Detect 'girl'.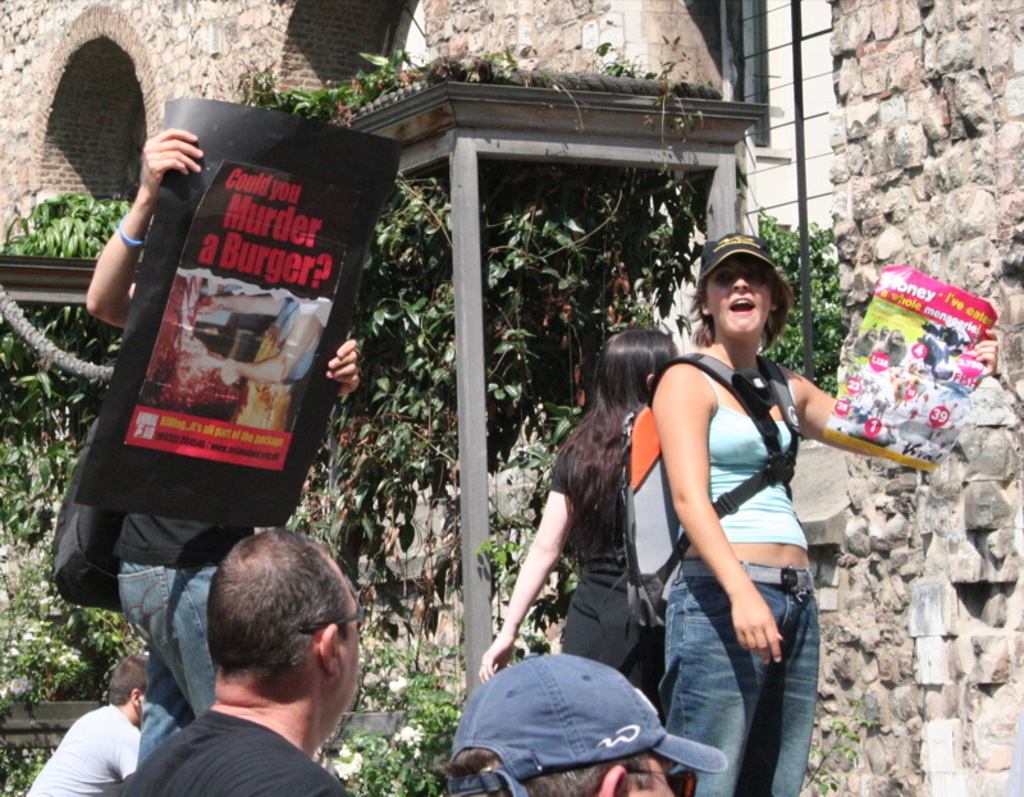
Detected at BBox(646, 230, 833, 796).
